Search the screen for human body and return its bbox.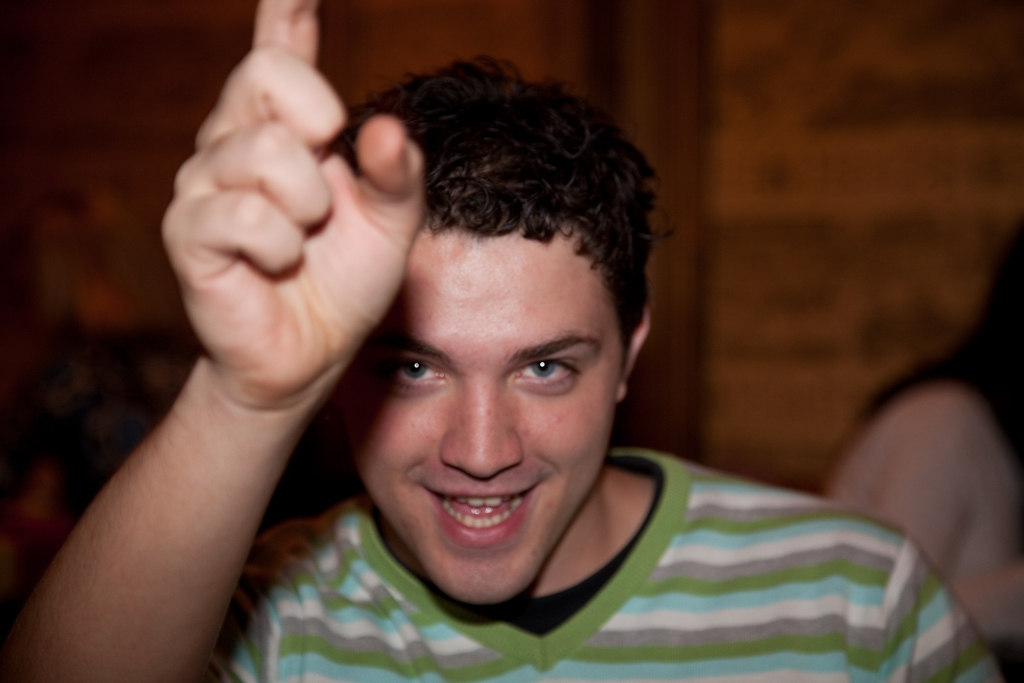
Found: box(823, 378, 1023, 649).
